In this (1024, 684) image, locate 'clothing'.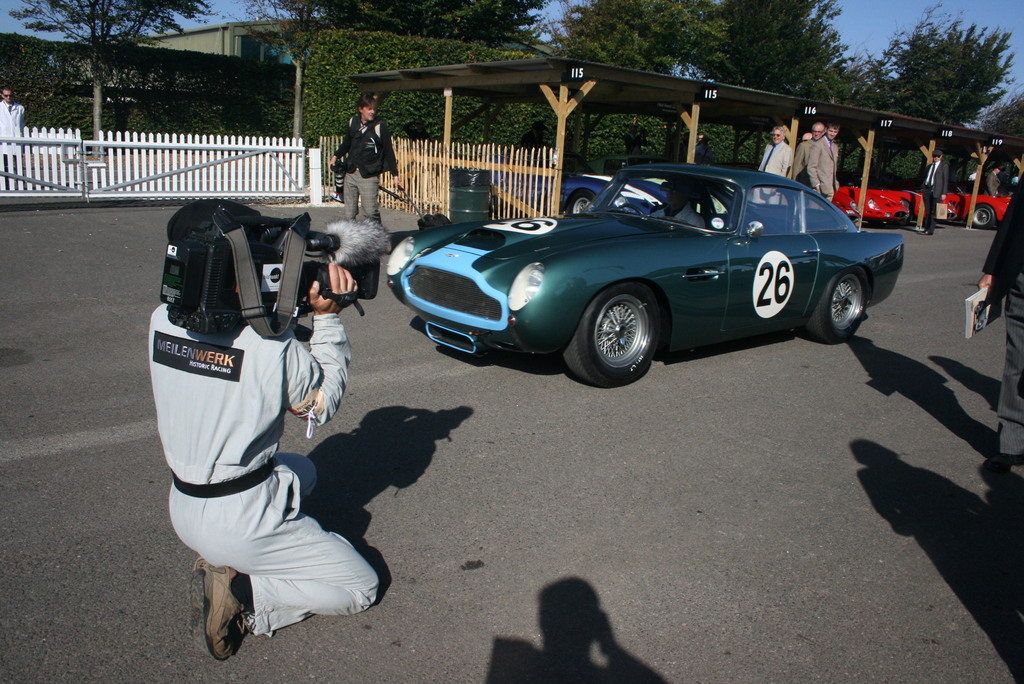
Bounding box: Rect(984, 170, 999, 196).
